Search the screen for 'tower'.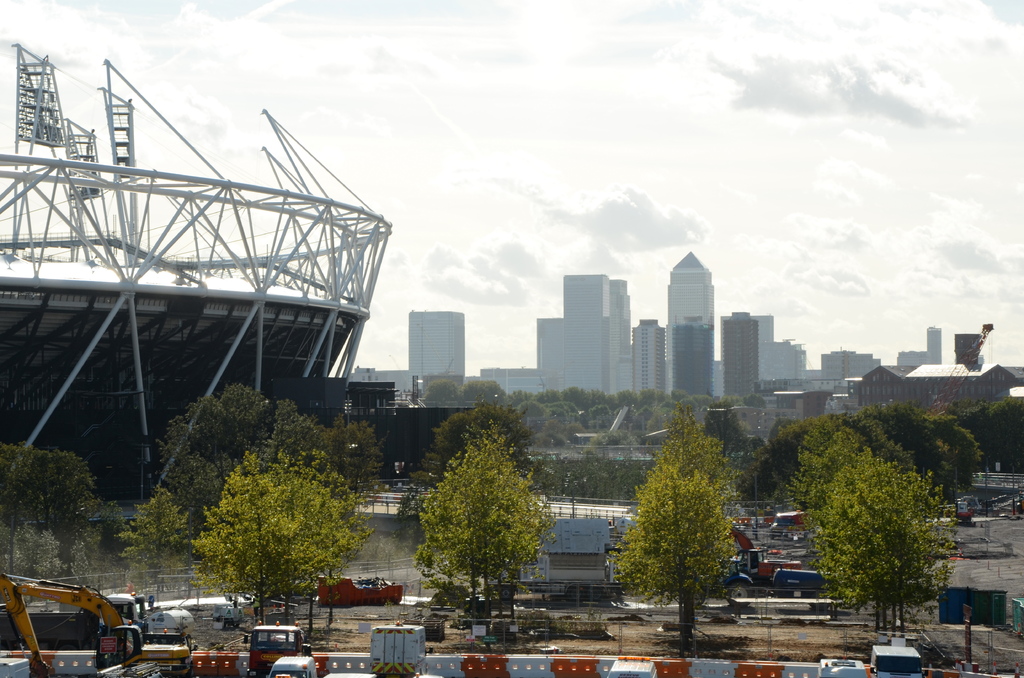
Found at box=[677, 316, 710, 401].
